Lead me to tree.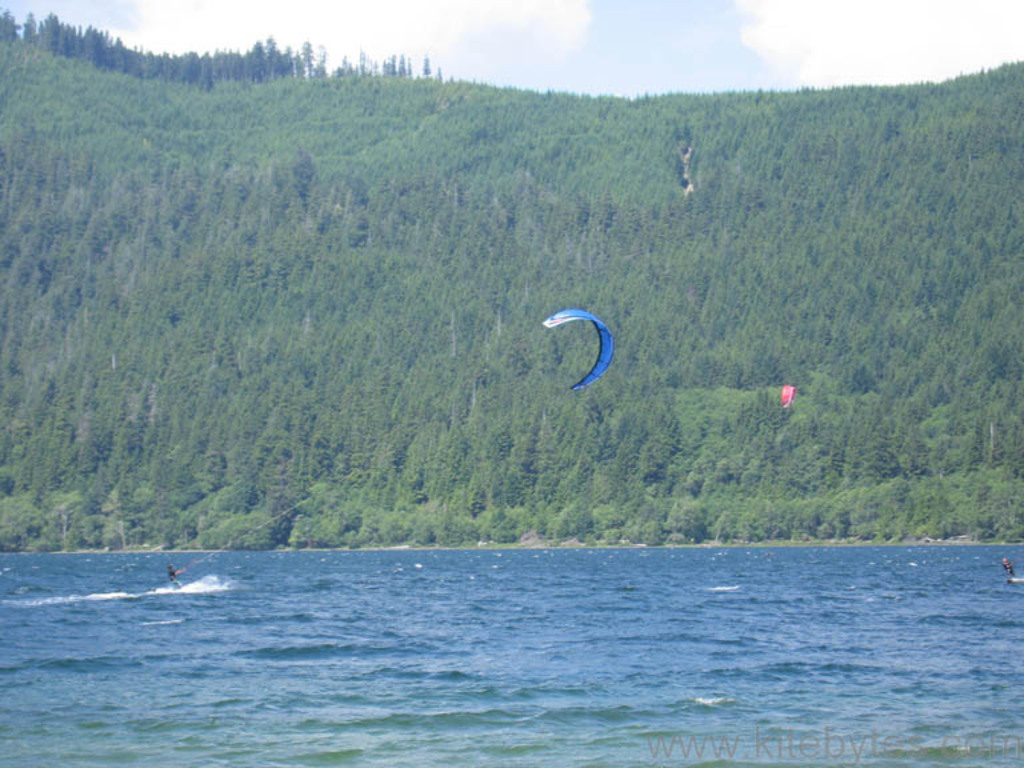
Lead to 27:15:41:40.
